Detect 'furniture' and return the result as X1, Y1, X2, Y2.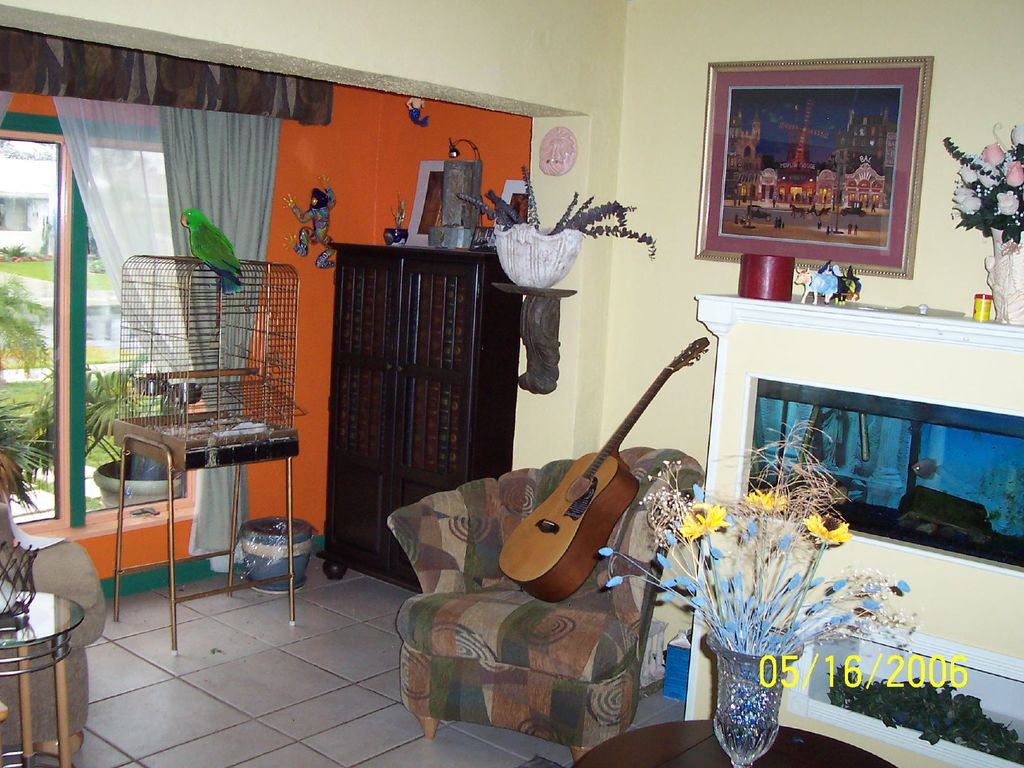
571, 719, 892, 767.
